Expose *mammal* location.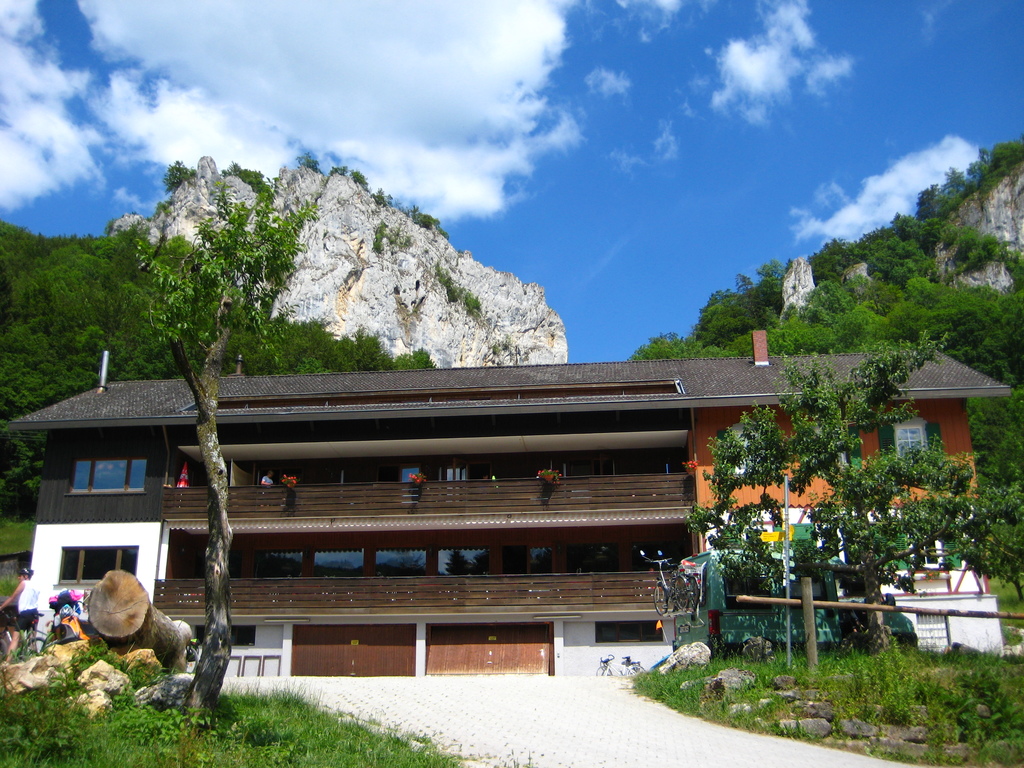
Exposed at [263, 471, 273, 490].
